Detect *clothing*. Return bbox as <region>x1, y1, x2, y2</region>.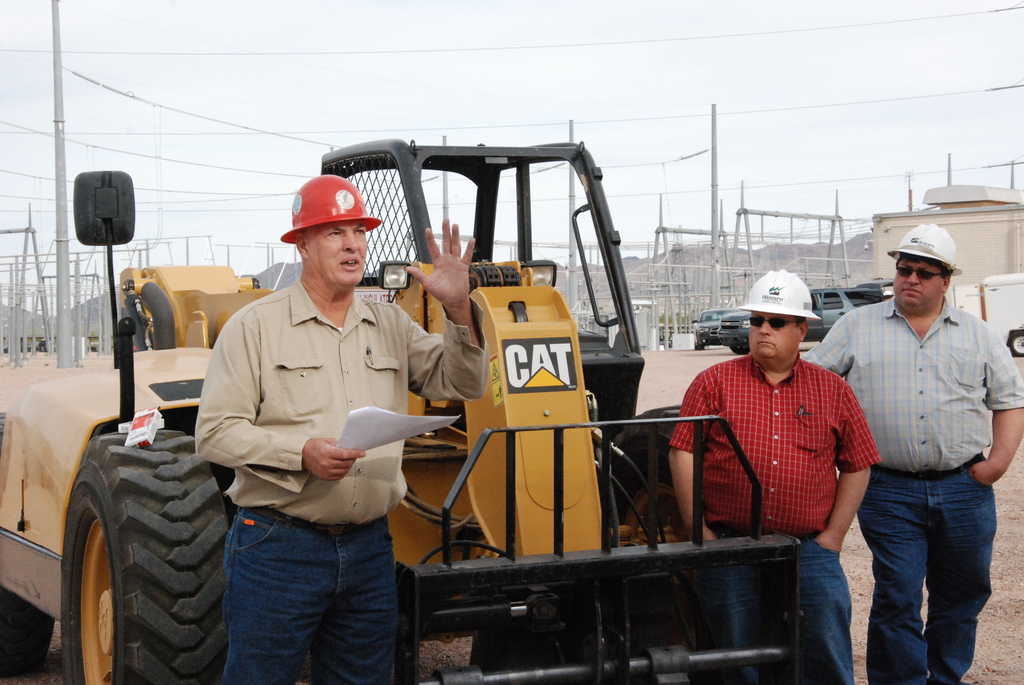
<region>191, 279, 491, 684</region>.
